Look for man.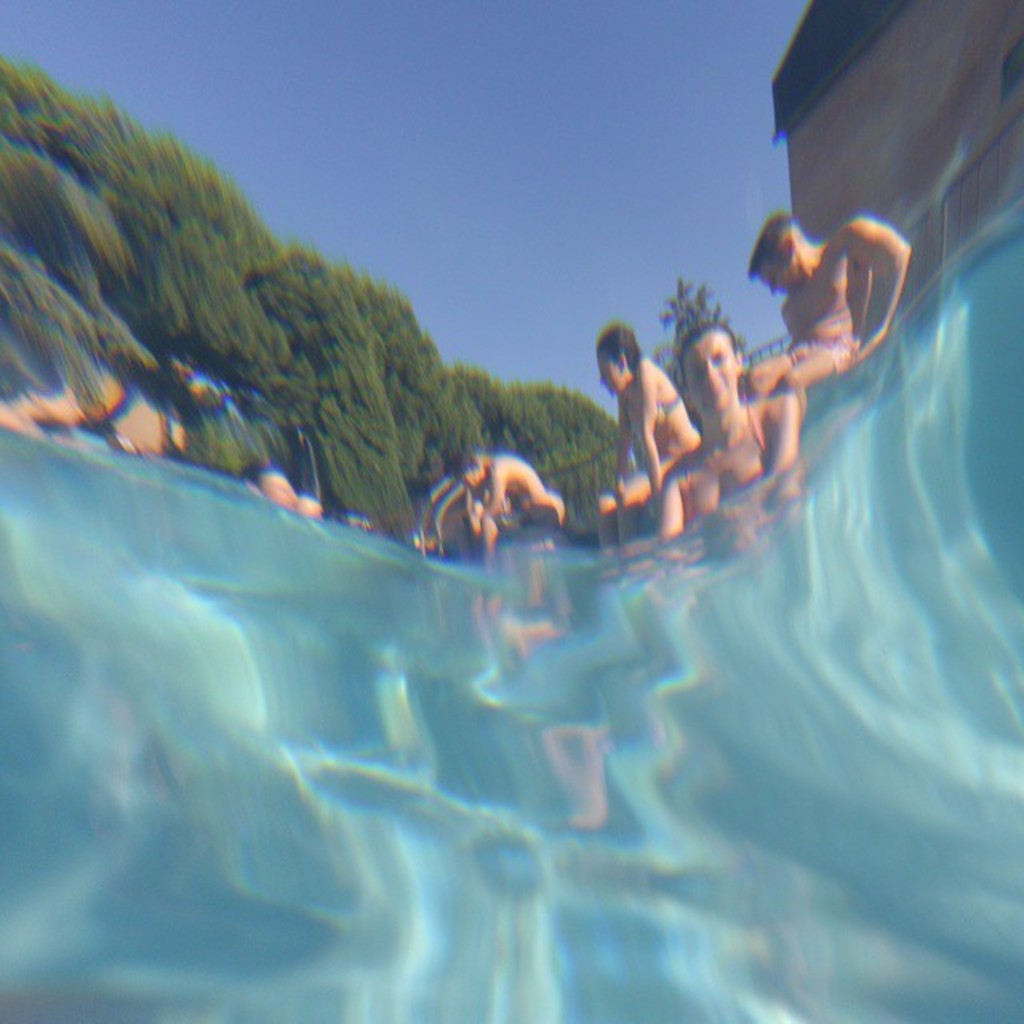
Found: {"left": 462, "top": 456, "right": 554, "bottom": 566}.
